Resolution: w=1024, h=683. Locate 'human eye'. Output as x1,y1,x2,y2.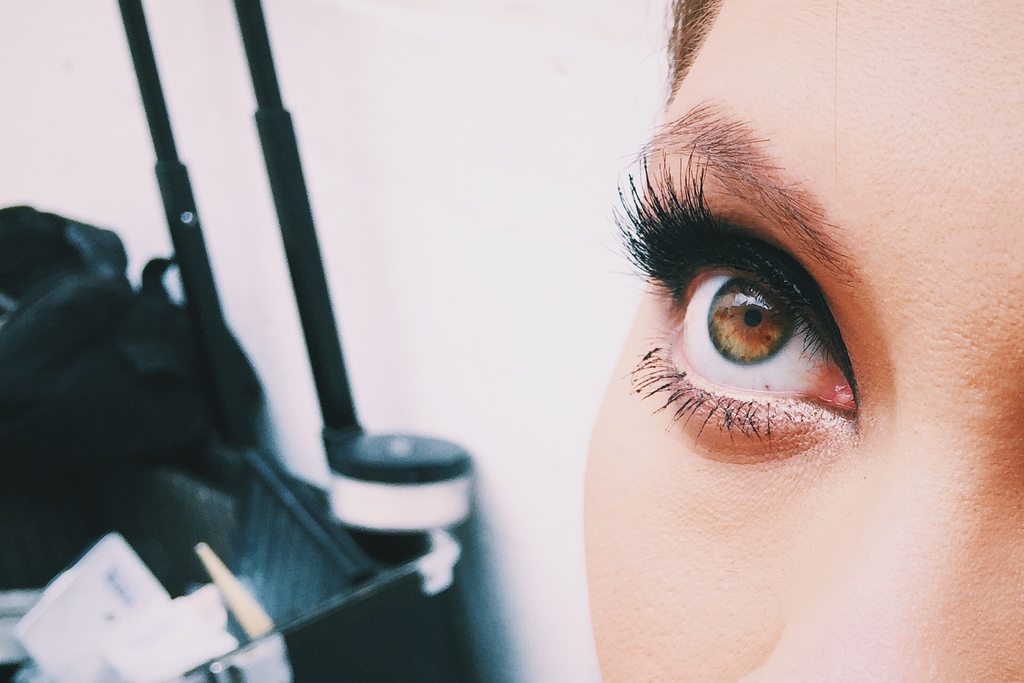
618,148,856,446.
